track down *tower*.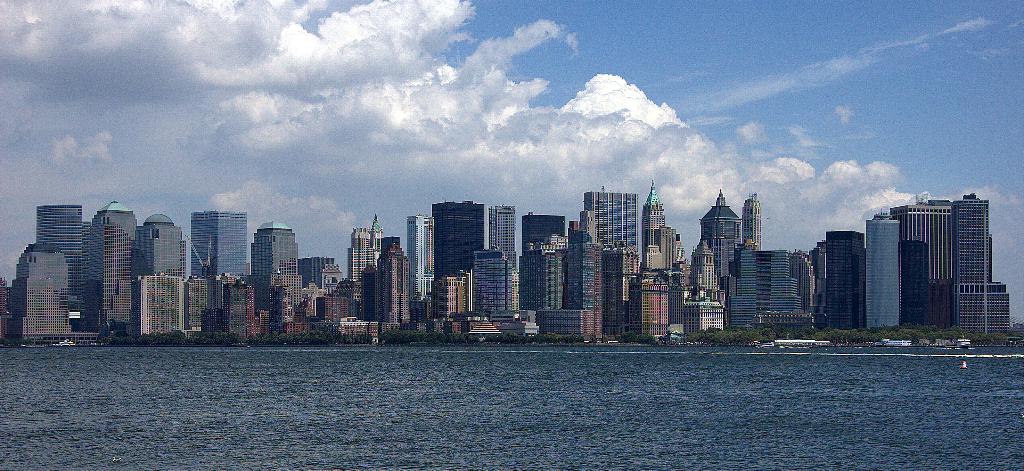
Tracked to <box>485,202,520,252</box>.
